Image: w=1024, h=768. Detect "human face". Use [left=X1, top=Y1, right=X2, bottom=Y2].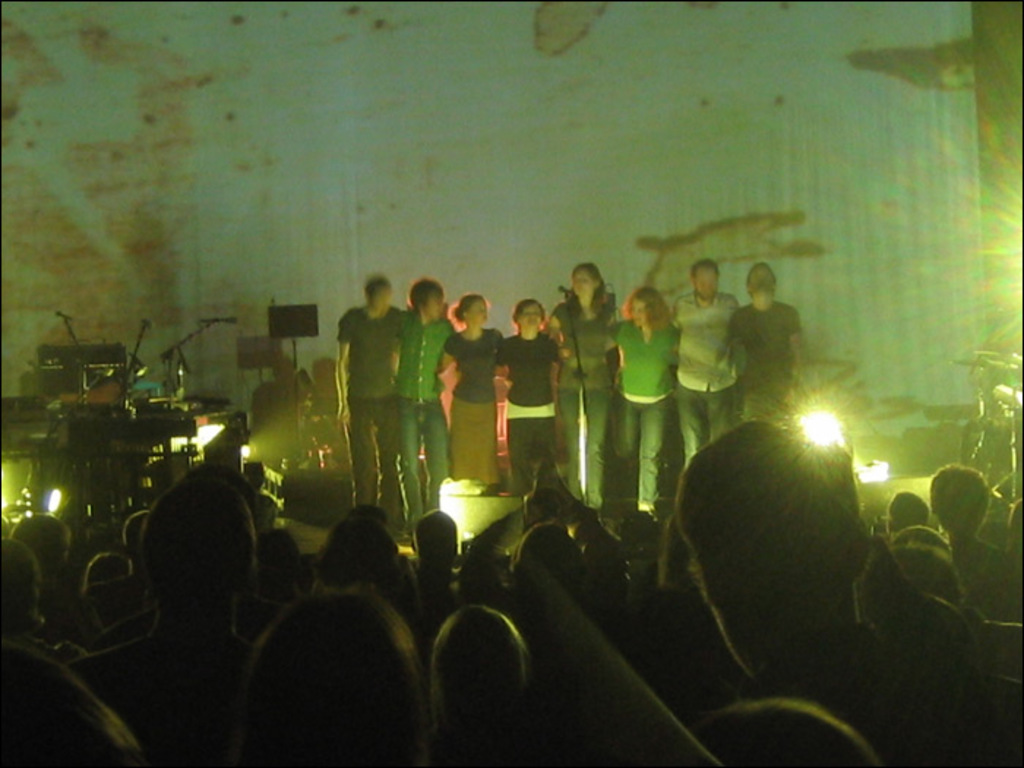
[left=748, top=263, right=772, bottom=293].
